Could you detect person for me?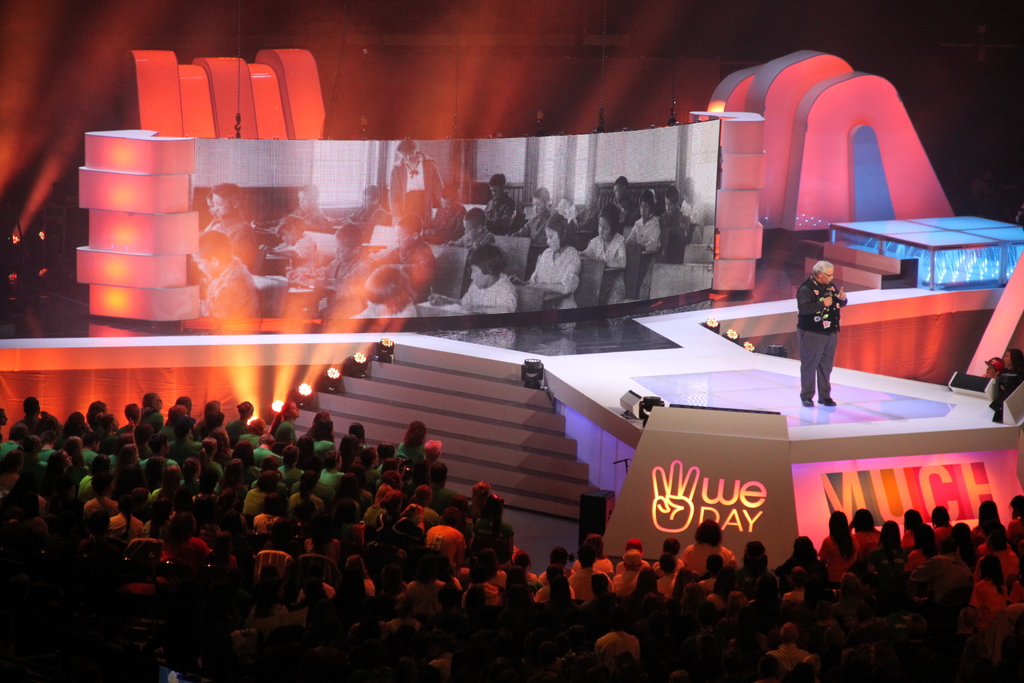
Detection result: locate(0, 423, 19, 459).
